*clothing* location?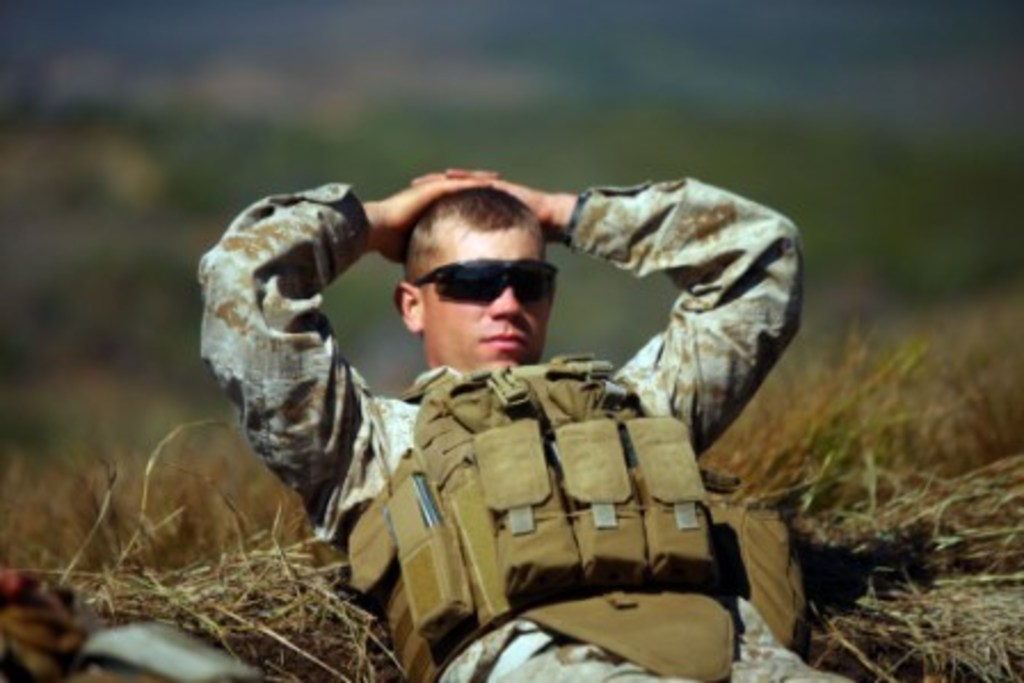
160 164 971 681
